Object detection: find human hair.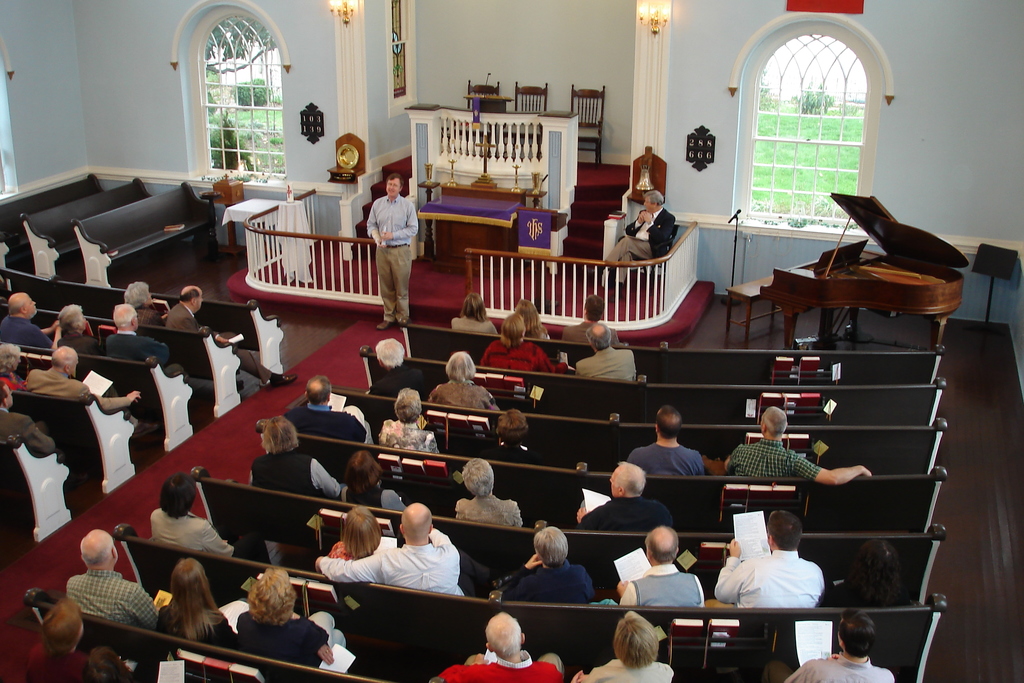
box=[179, 288, 201, 303].
